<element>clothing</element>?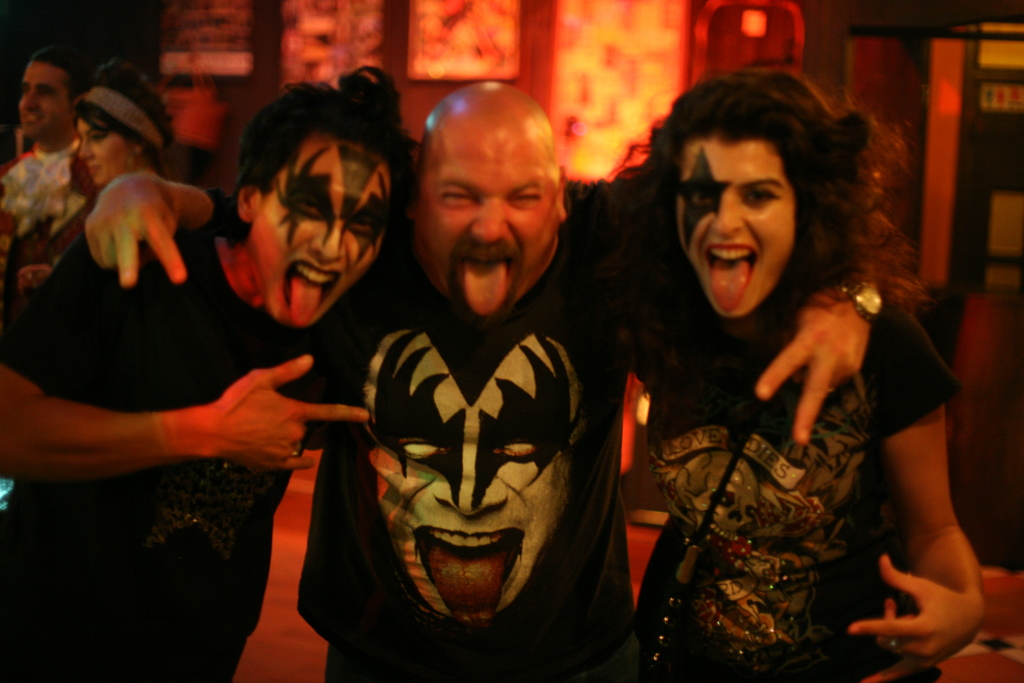
[left=323, top=255, right=638, bottom=670]
